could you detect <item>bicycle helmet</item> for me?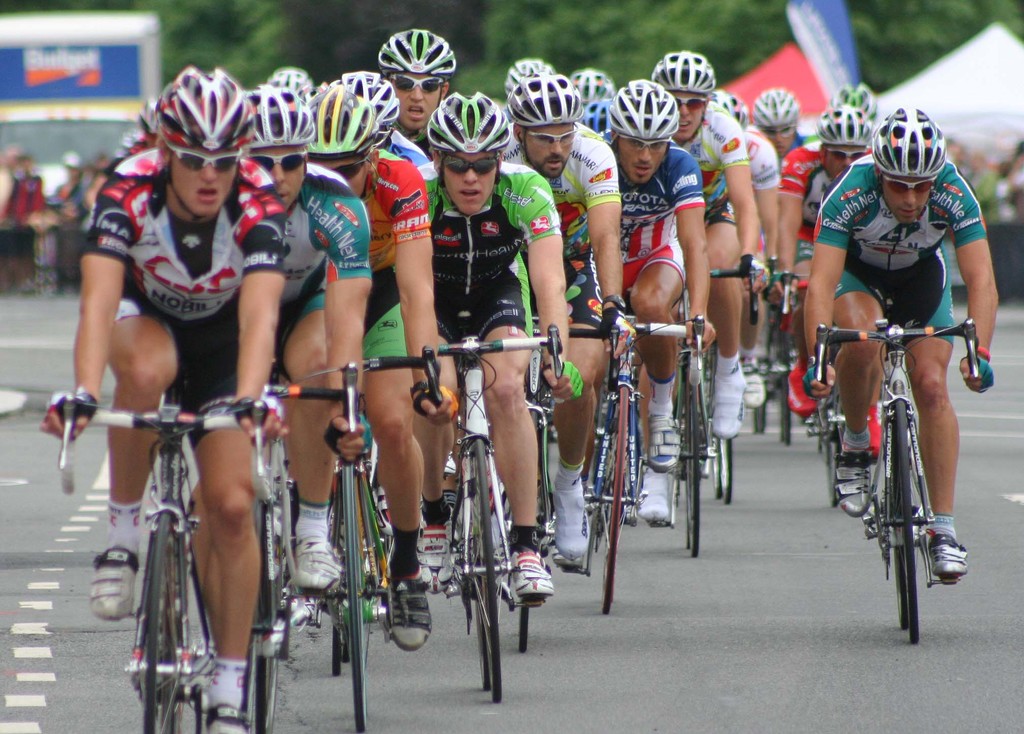
Detection result: (x1=246, y1=86, x2=310, y2=152).
